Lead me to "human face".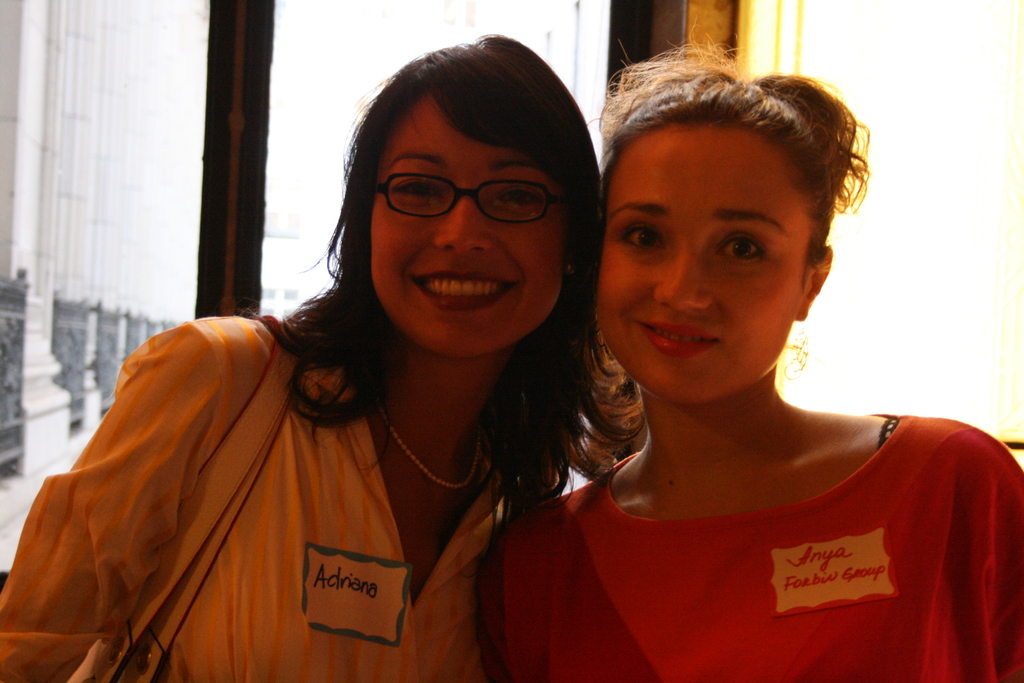
Lead to locate(371, 97, 581, 357).
